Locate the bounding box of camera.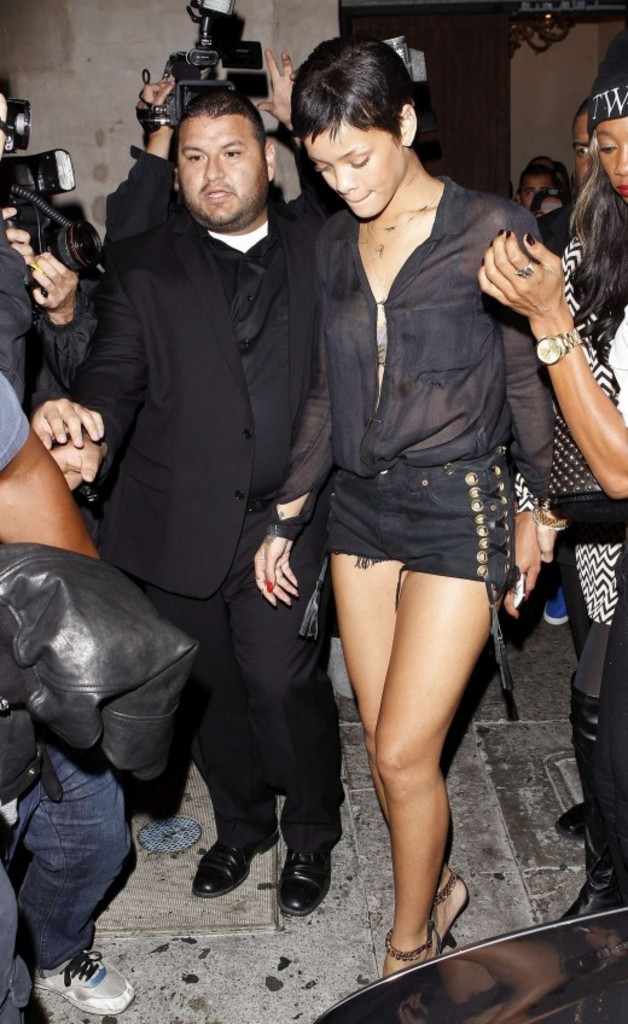
Bounding box: <region>0, 87, 30, 142</region>.
